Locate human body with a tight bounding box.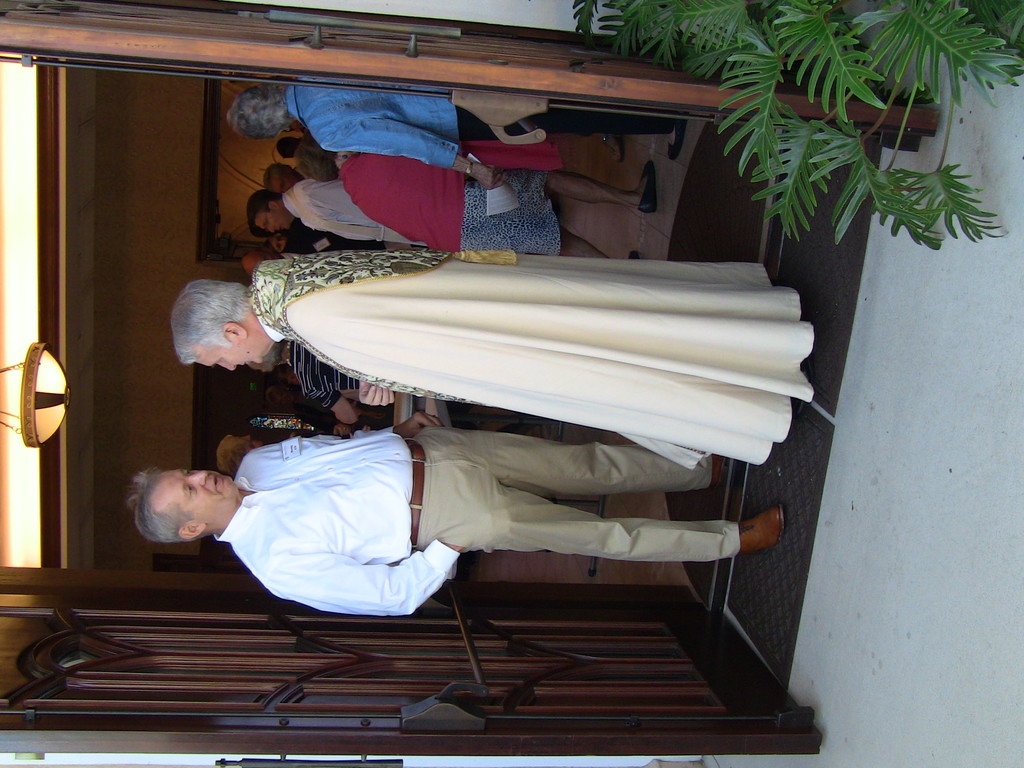
{"x1": 103, "y1": 397, "x2": 742, "y2": 633}.
